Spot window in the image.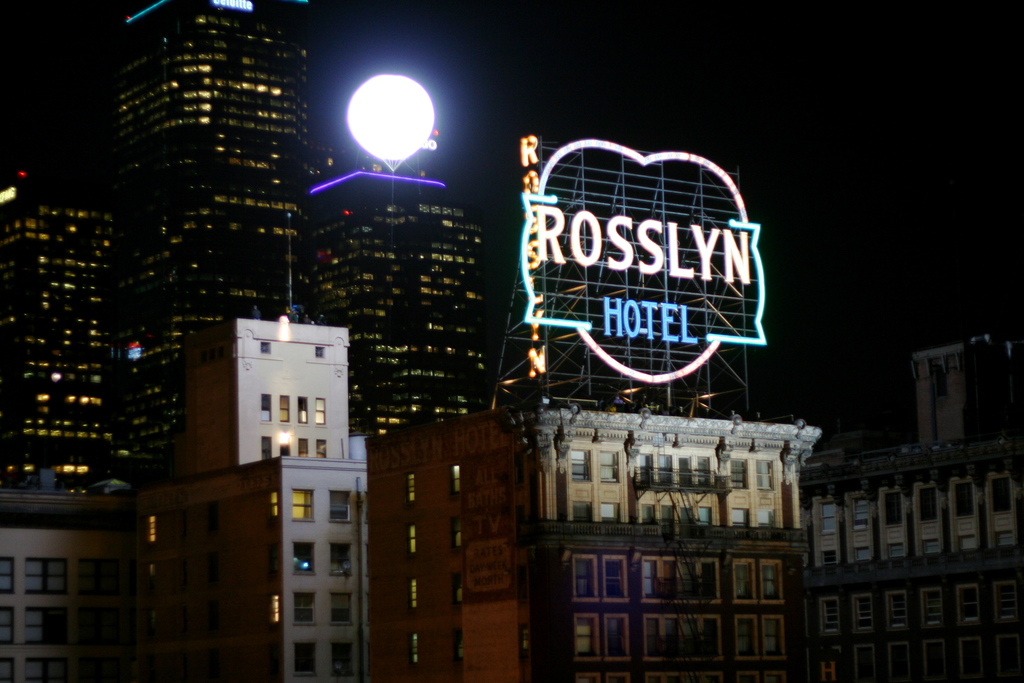
window found at bbox=(297, 645, 317, 668).
